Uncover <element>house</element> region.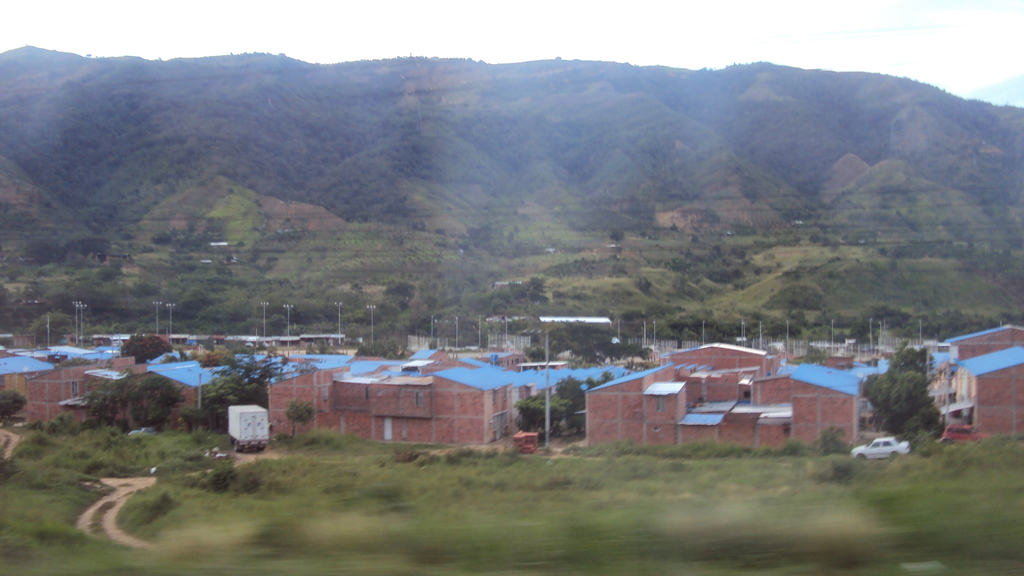
Uncovered: pyautogui.locateOnScreen(559, 360, 619, 457).
